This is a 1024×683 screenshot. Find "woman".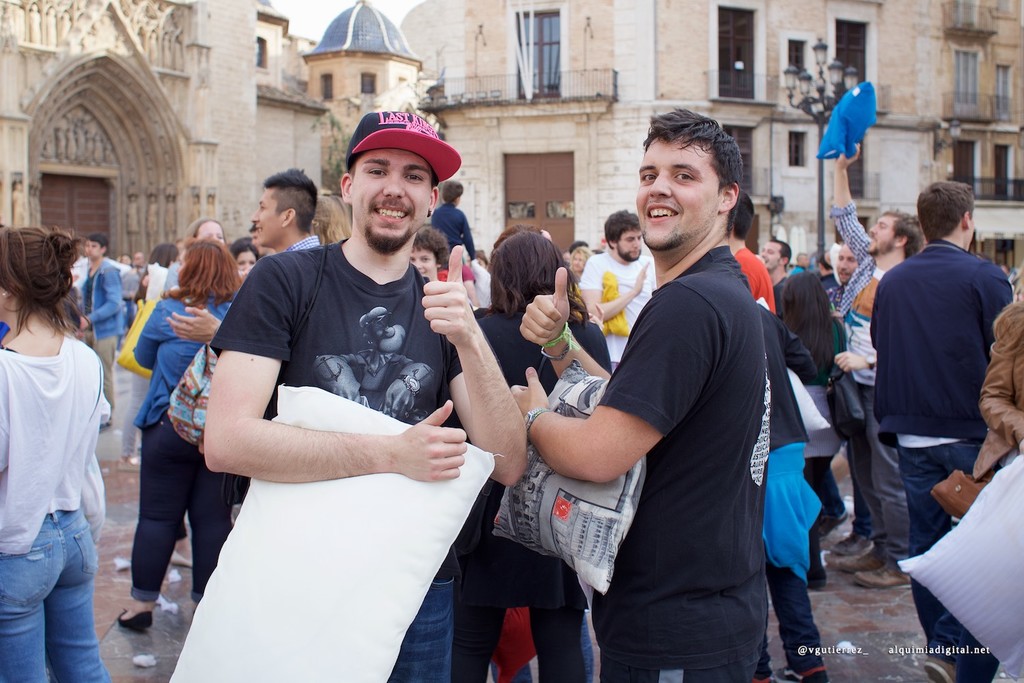
Bounding box: 451/233/592/682.
